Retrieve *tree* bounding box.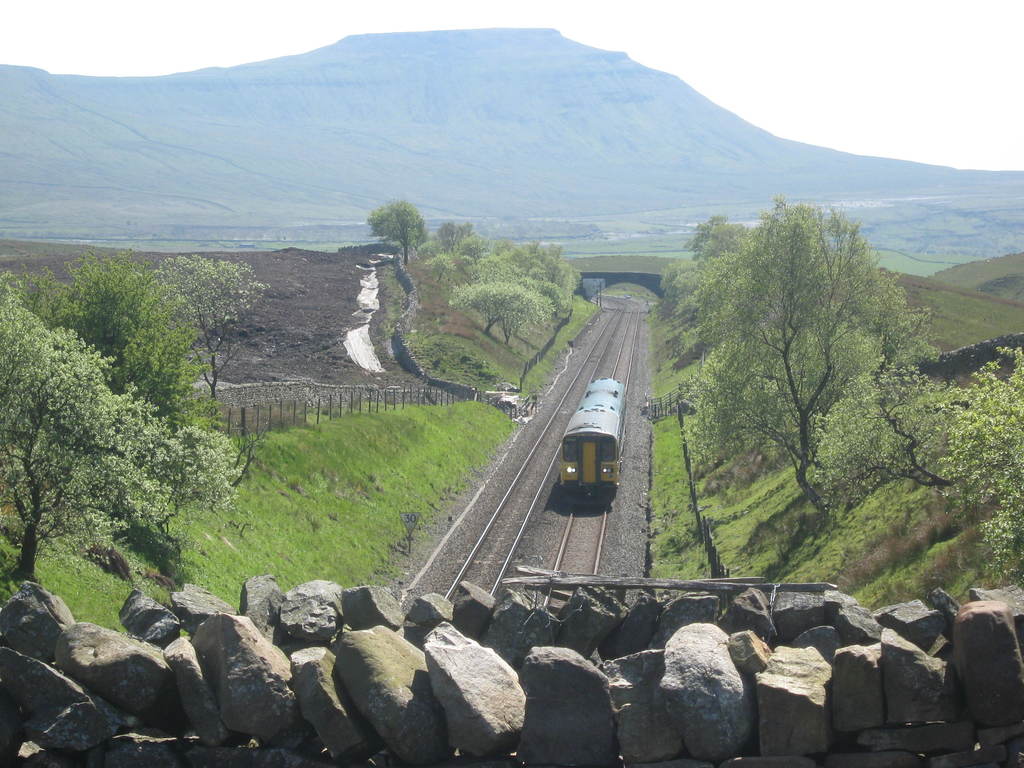
Bounding box: BBox(11, 243, 218, 429).
